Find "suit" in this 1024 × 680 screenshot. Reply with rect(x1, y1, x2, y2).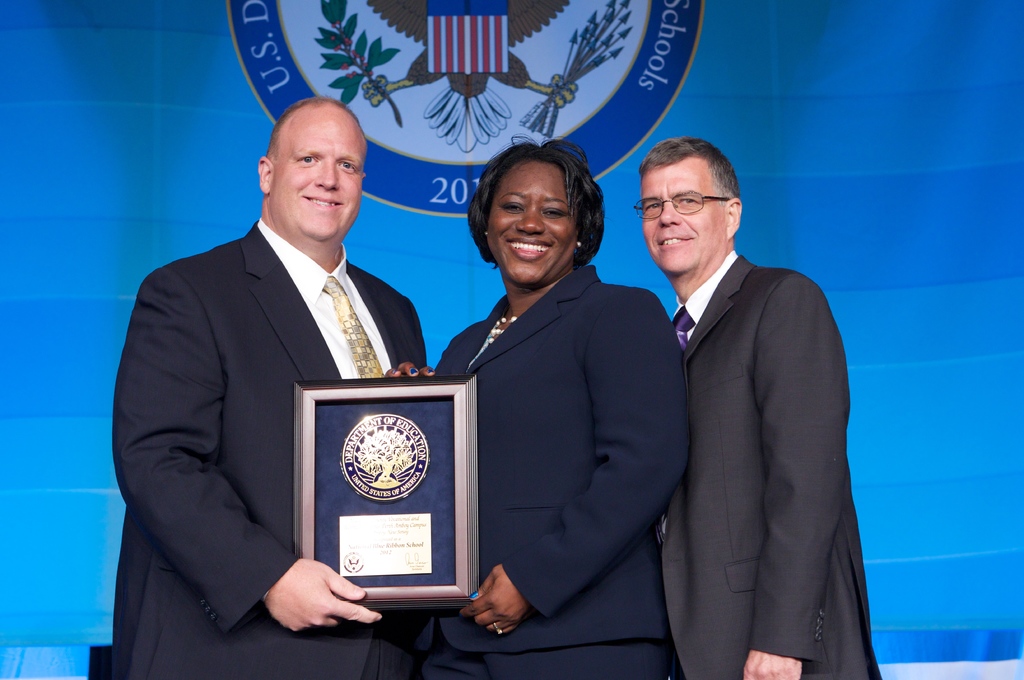
rect(433, 261, 690, 679).
